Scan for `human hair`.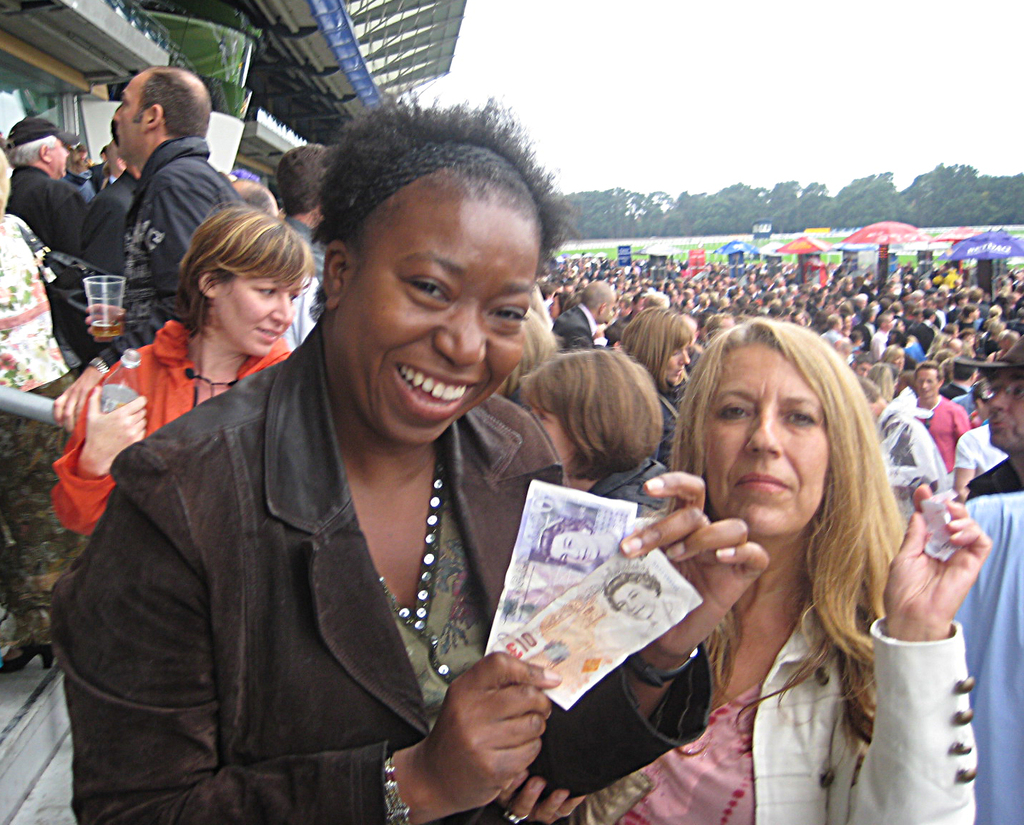
Scan result: [179, 197, 312, 340].
